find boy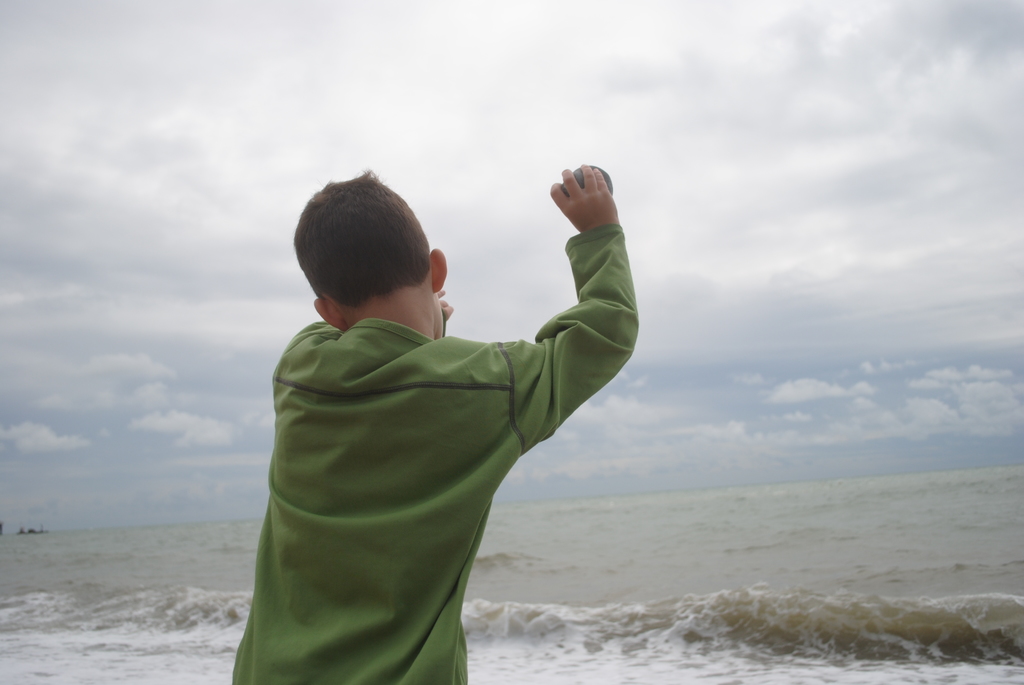
(225, 166, 637, 684)
